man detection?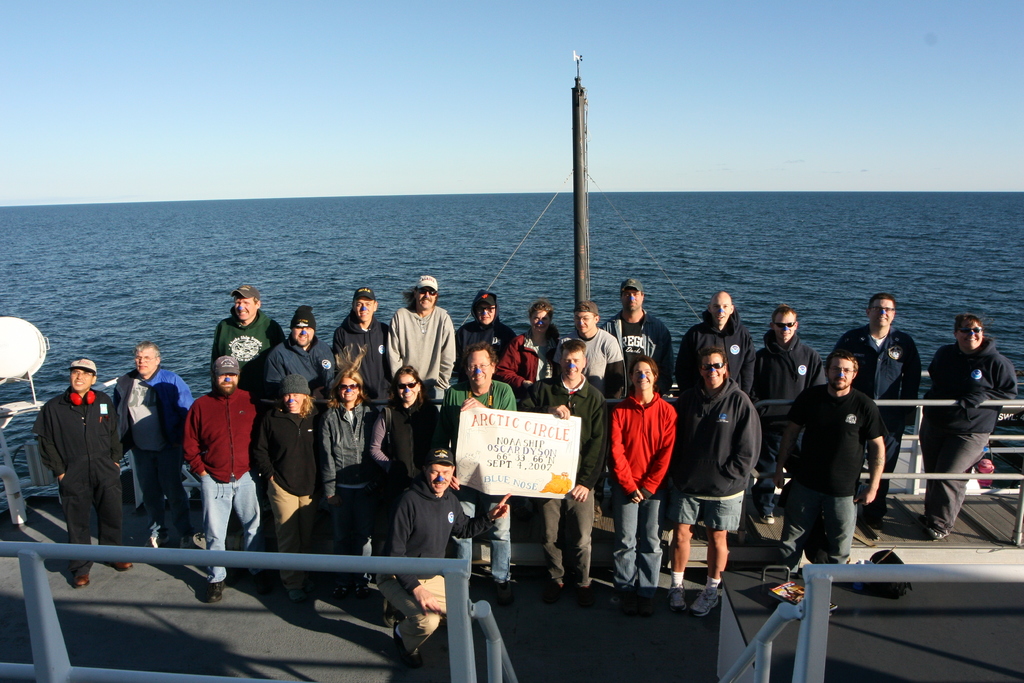
box=[180, 359, 261, 604]
